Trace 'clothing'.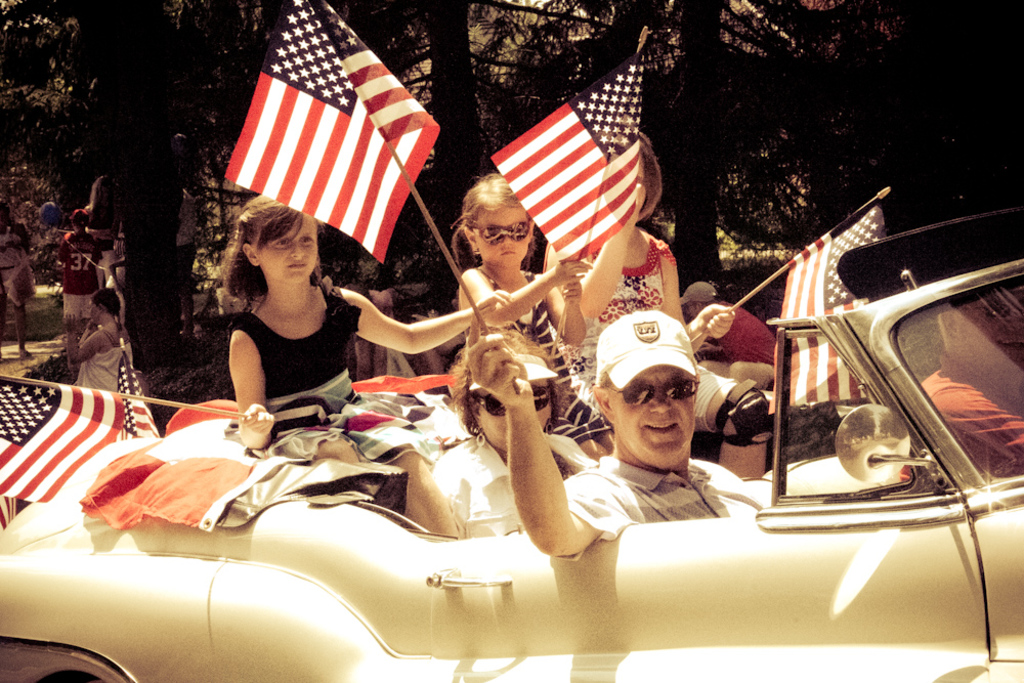
Traced to BBox(421, 429, 599, 546).
